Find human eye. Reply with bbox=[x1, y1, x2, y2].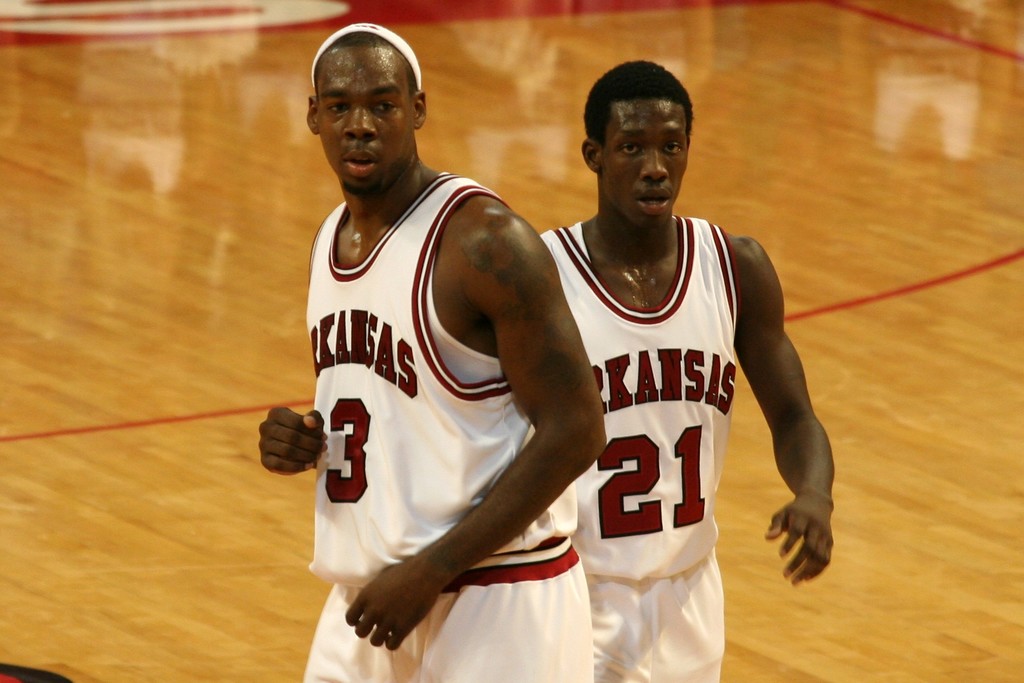
bbox=[620, 141, 641, 157].
